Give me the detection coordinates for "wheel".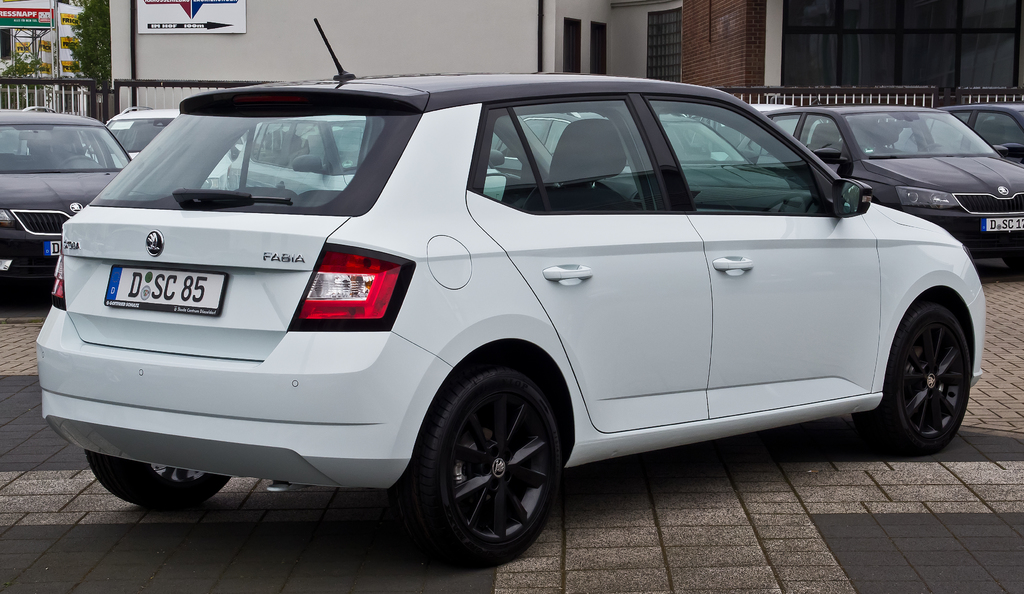
(left=81, top=450, right=227, bottom=512).
